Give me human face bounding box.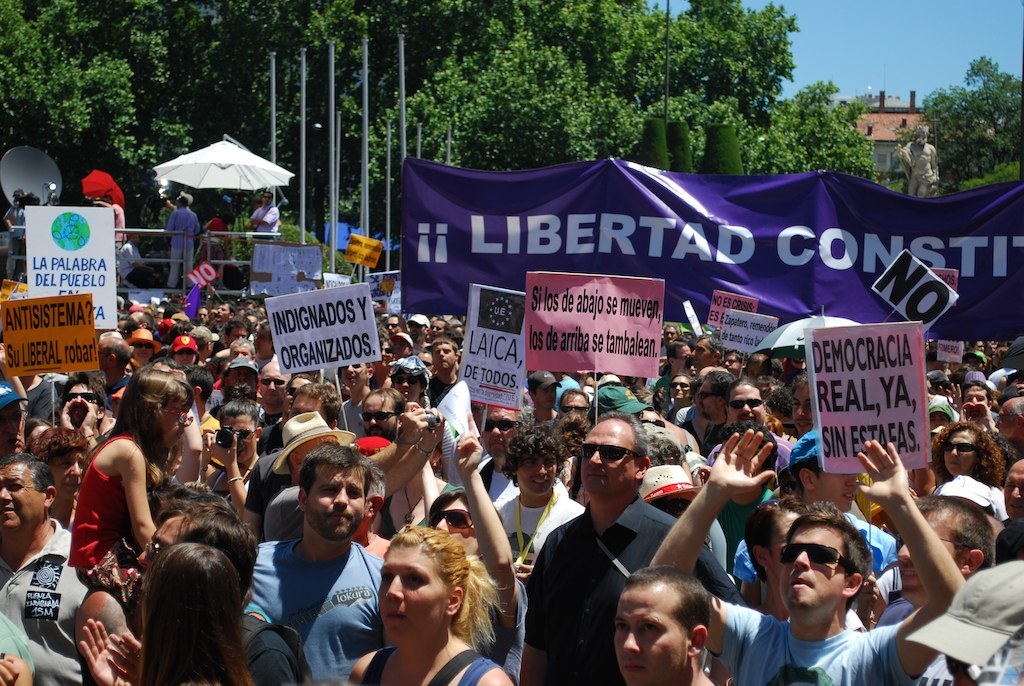
bbox(65, 380, 100, 422).
